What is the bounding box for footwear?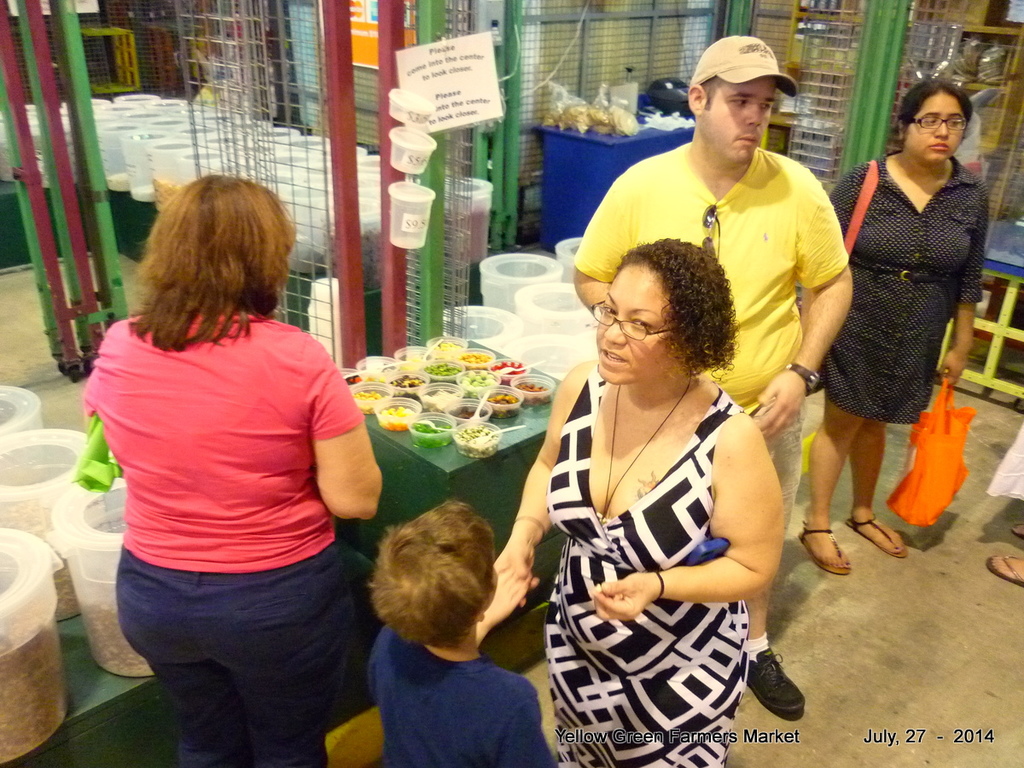
box=[1009, 521, 1023, 542].
